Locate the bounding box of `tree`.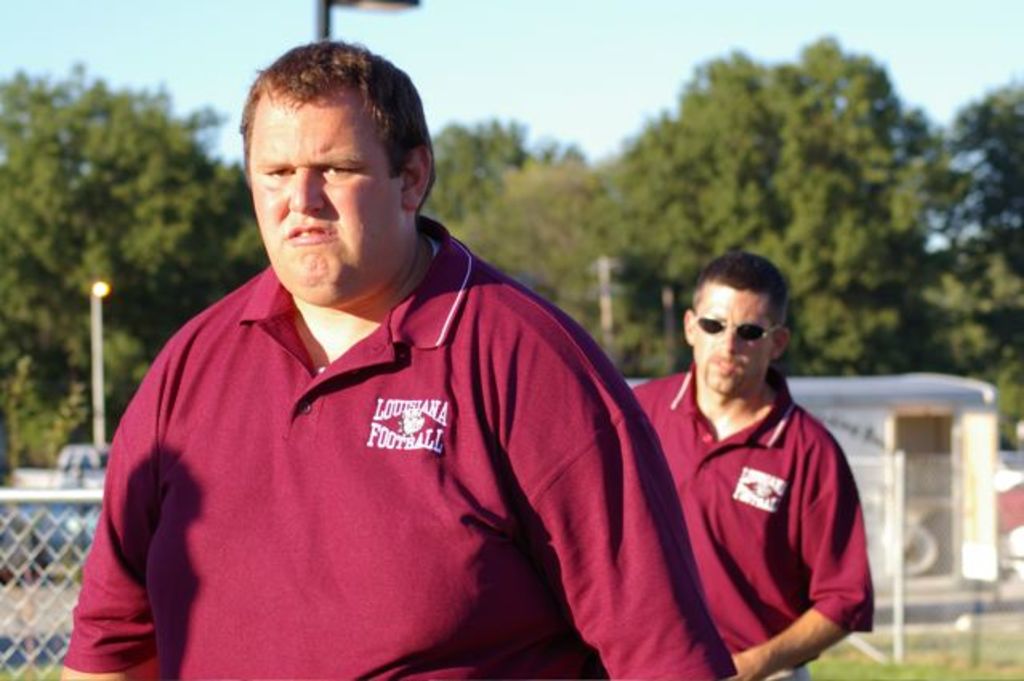
Bounding box: detection(607, 51, 921, 377).
